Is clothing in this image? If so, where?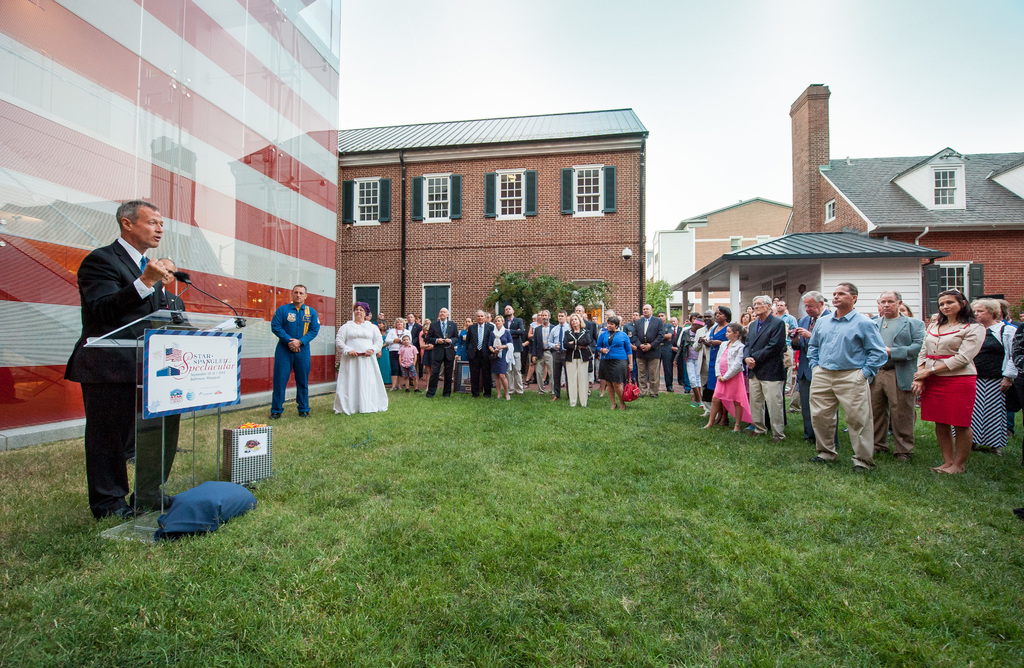
Yes, at locate(976, 320, 1006, 454).
